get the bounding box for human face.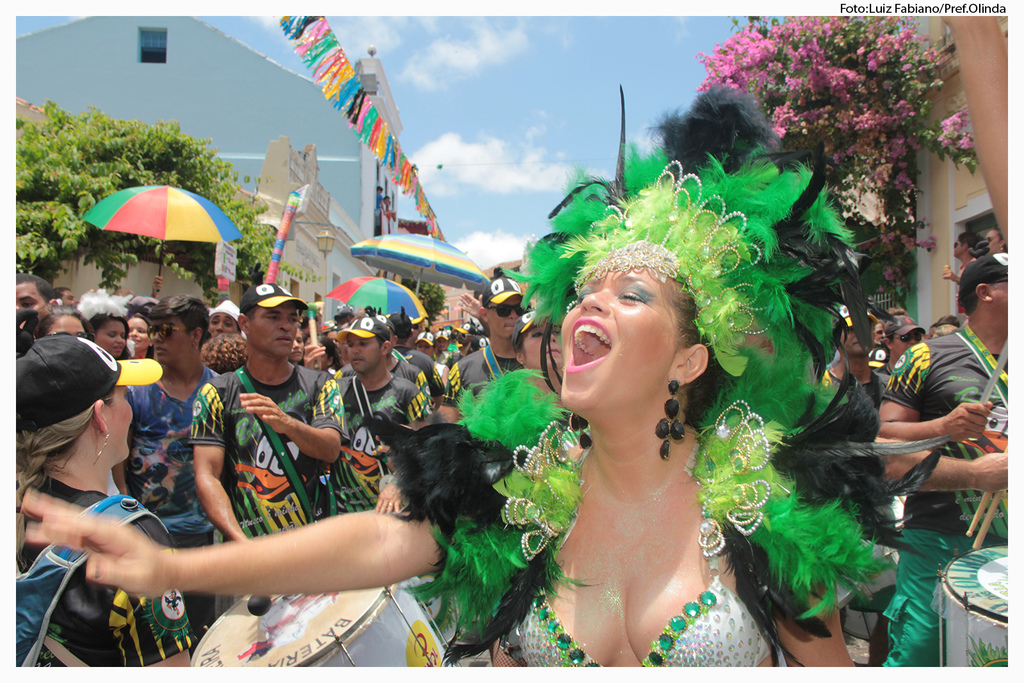
BBox(870, 323, 885, 345).
